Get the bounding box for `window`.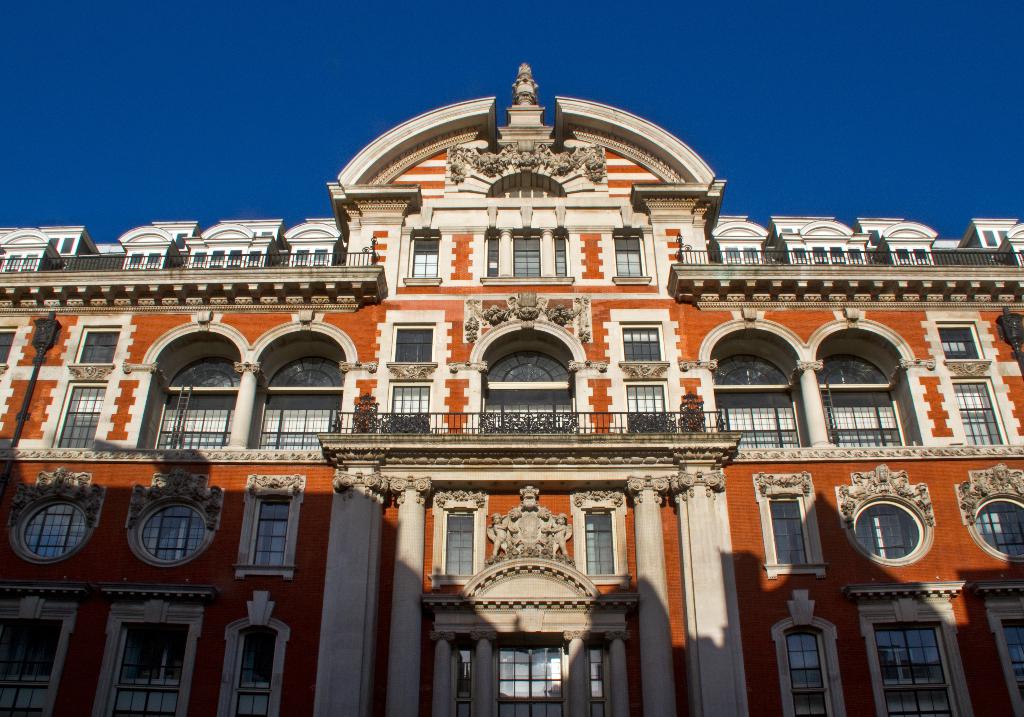
(left=709, top=315, right=819, bottom=451).
